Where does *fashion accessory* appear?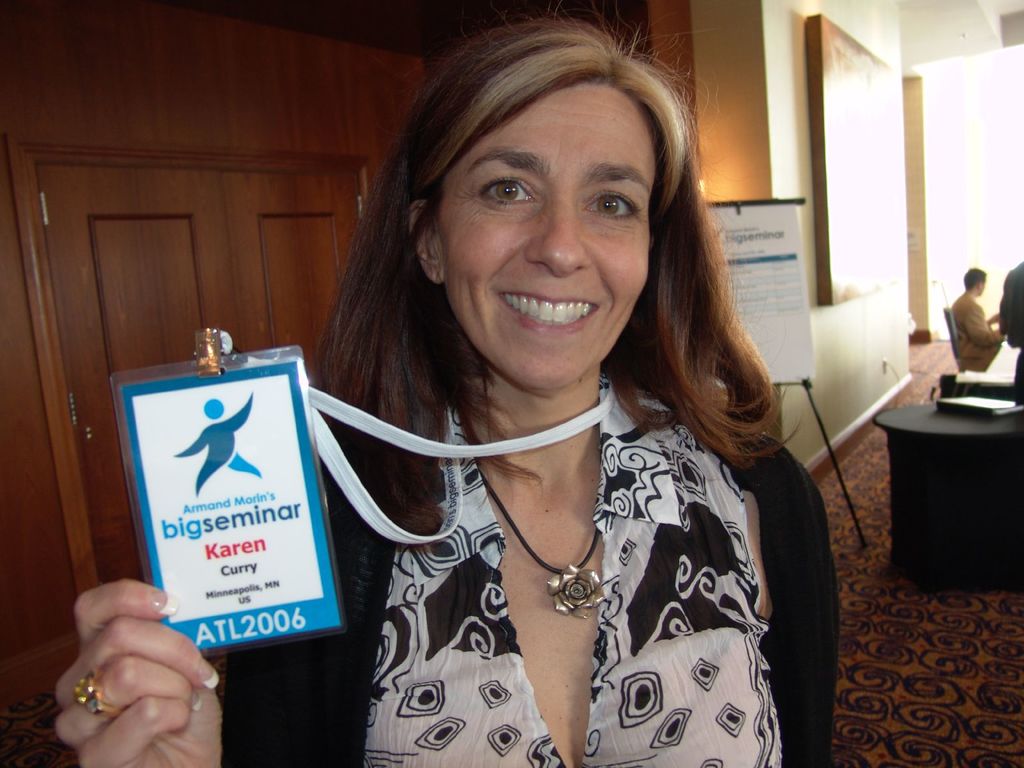
Appears at box(74, 666, 125, 718).
